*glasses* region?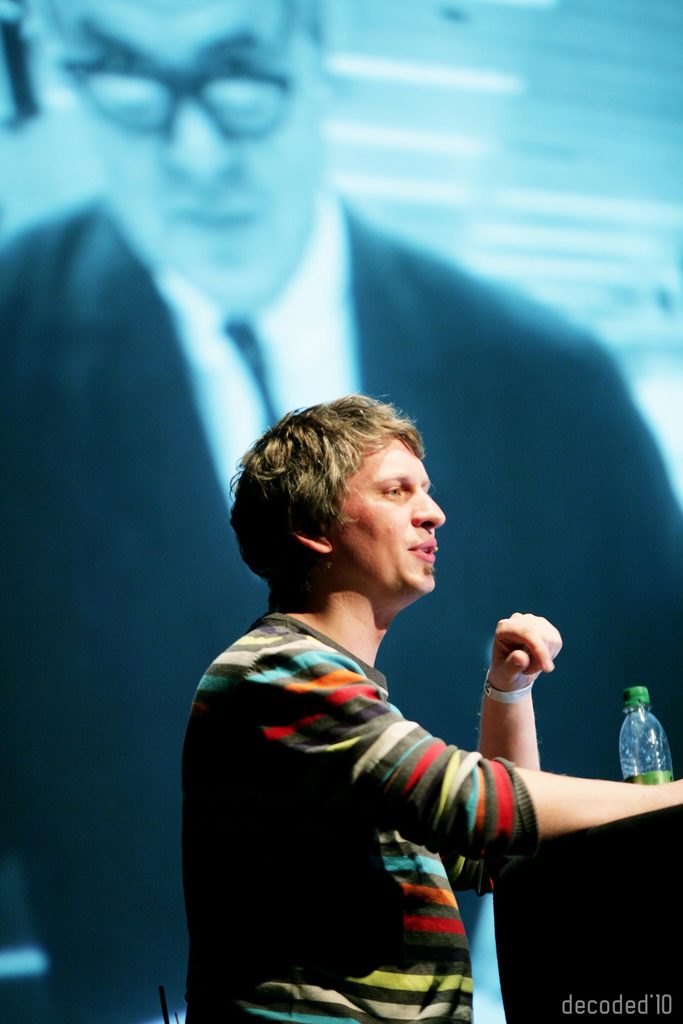
26, 0, 295, 144
